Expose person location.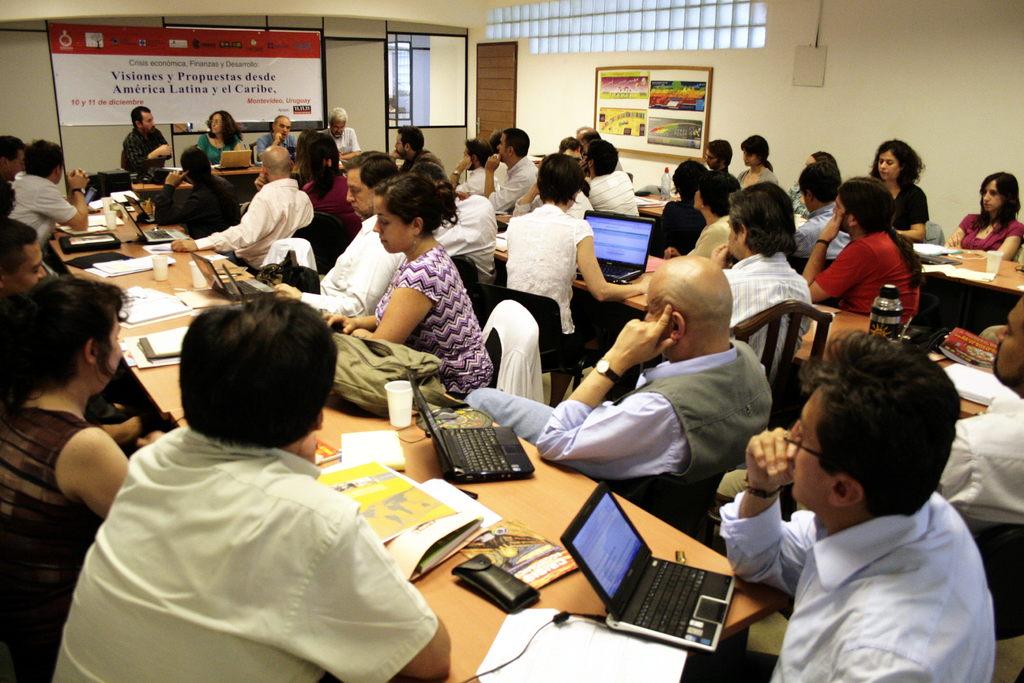
Exposed at pyautogui.locateOnScreen(931, 293, 1023, 514).
